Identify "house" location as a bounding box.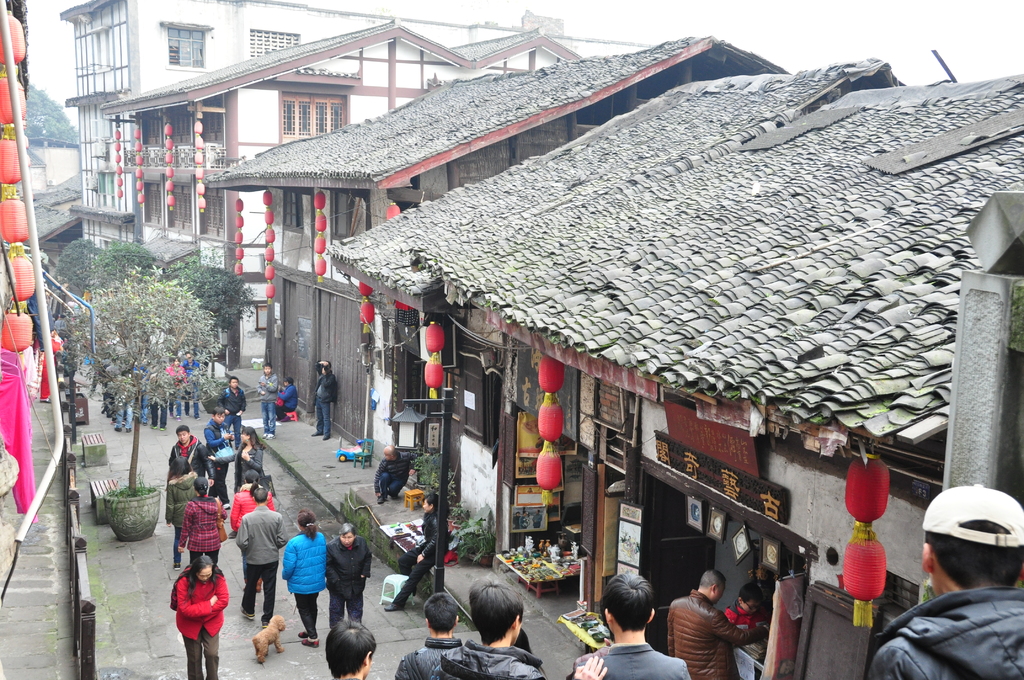
locate(102, 26, 609, 263).
